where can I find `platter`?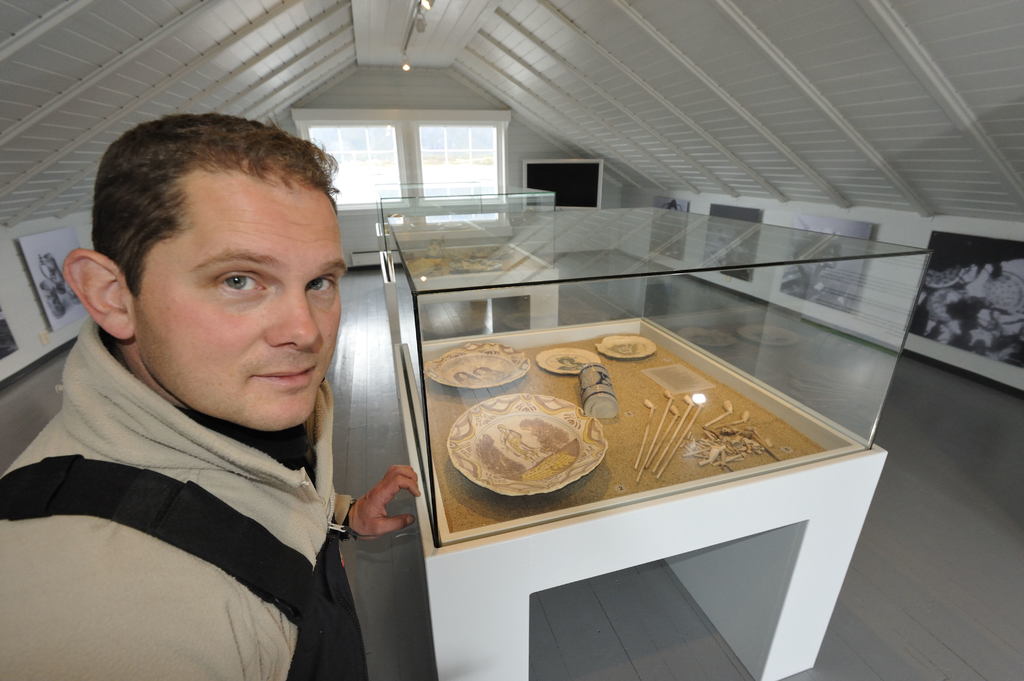
You can find it at (left=536, top=349, right=598, bottom=377).
